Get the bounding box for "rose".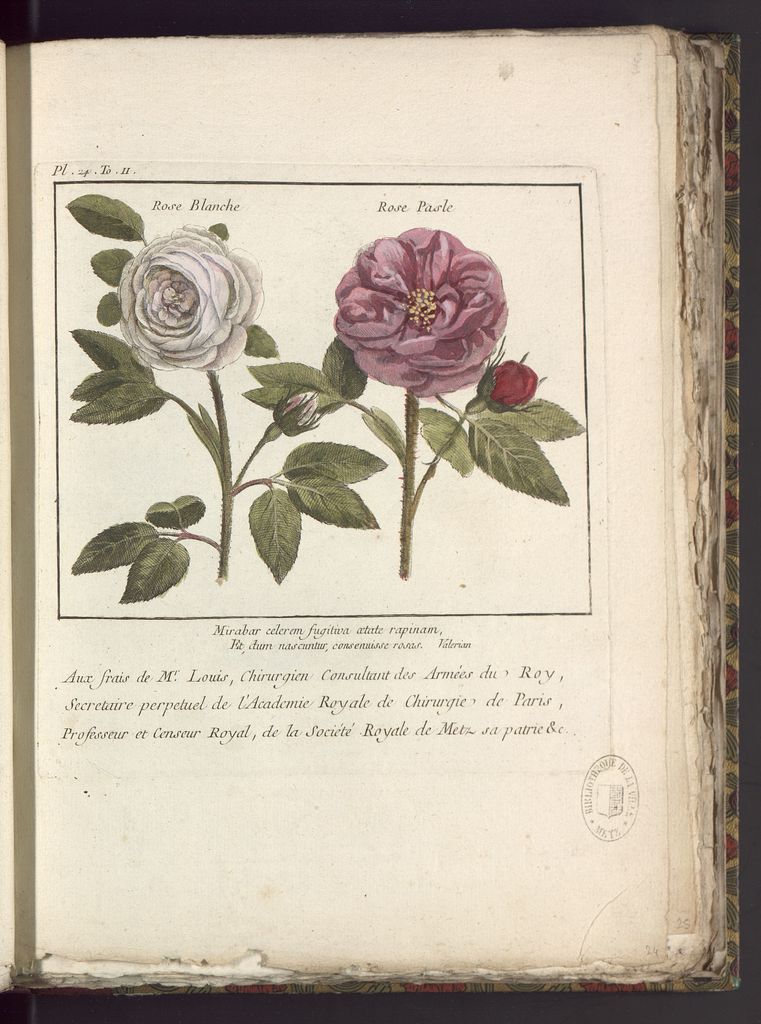
<bbox>334, 225, 509, 392</bbox>.
